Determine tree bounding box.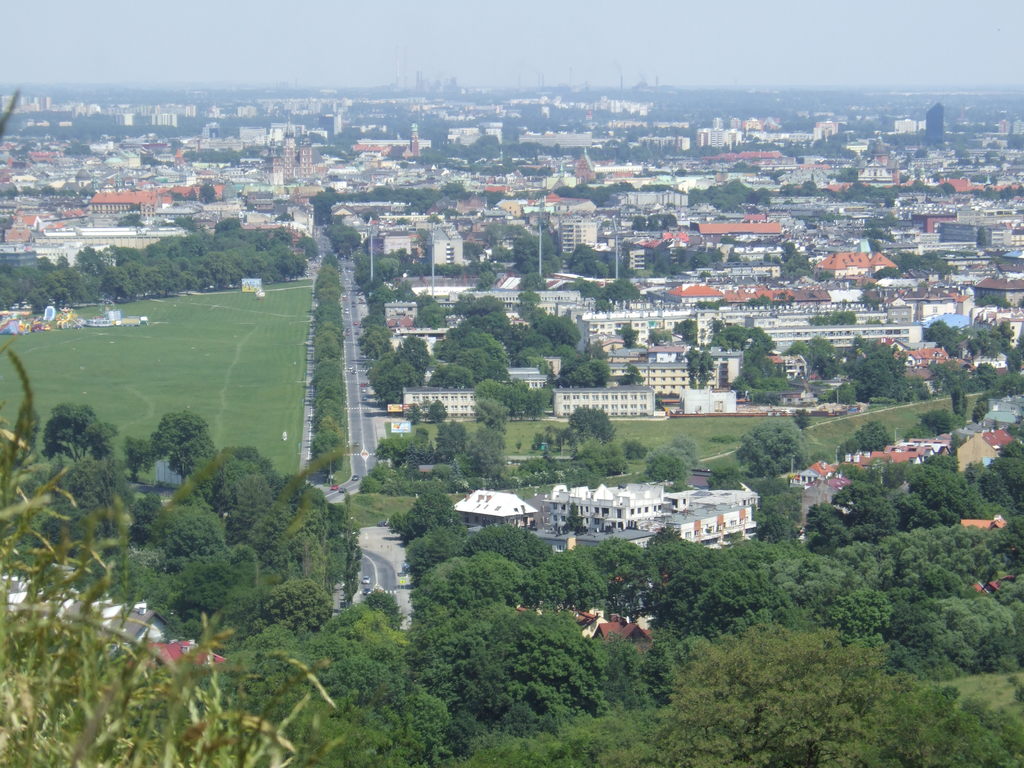
Determined: box(628, 627, 933, 767).
